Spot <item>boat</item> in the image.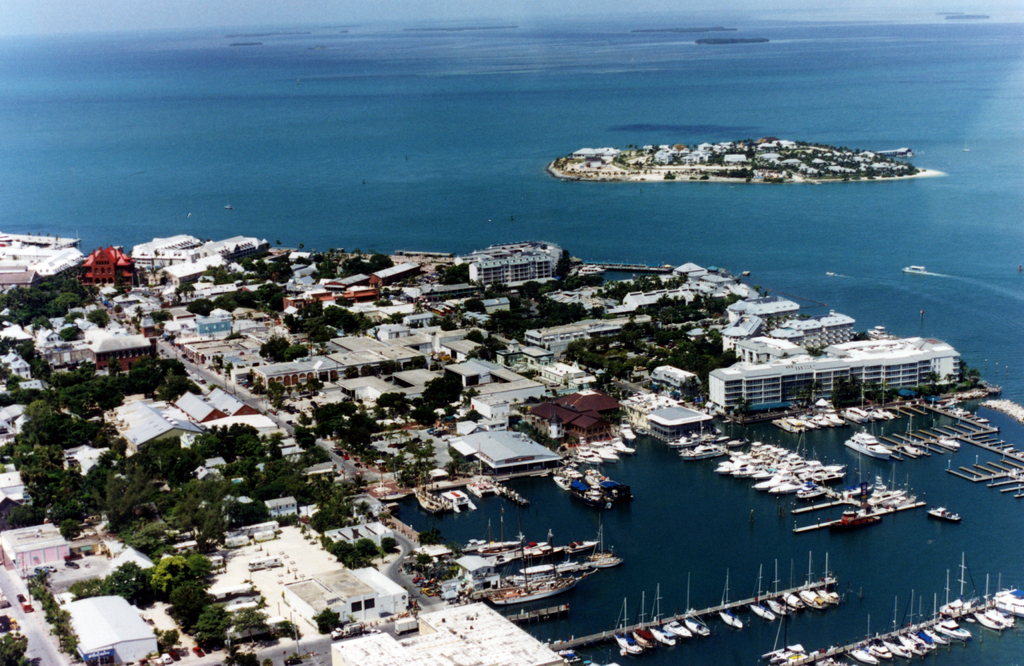
<item>boat</item> found at bbox=[587, 553, 620, 569].
